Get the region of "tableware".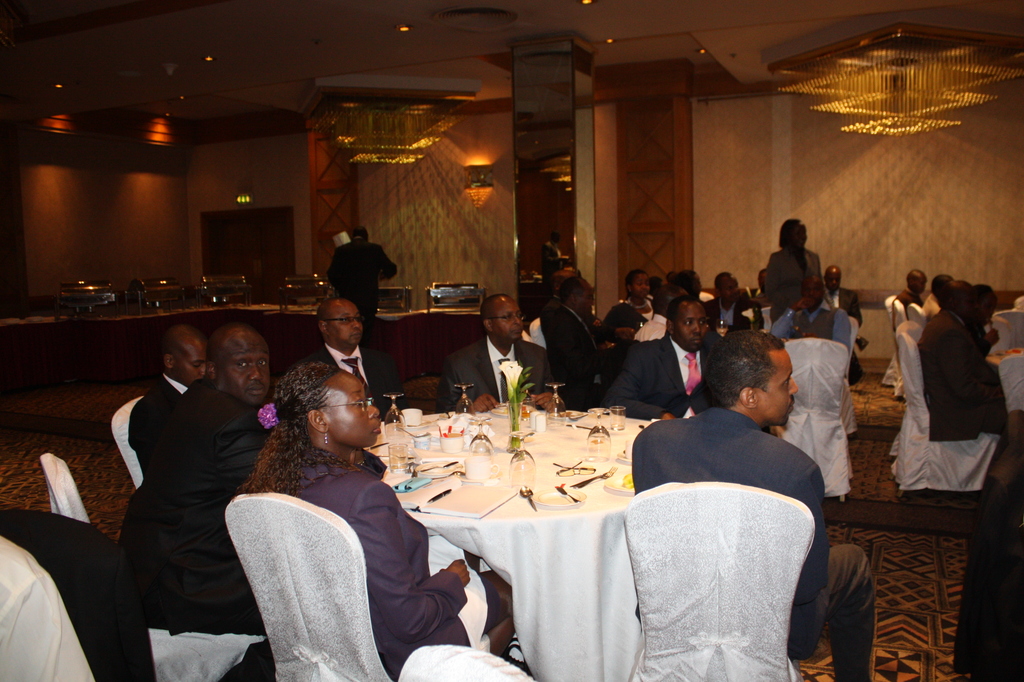
434:430:460:453.
